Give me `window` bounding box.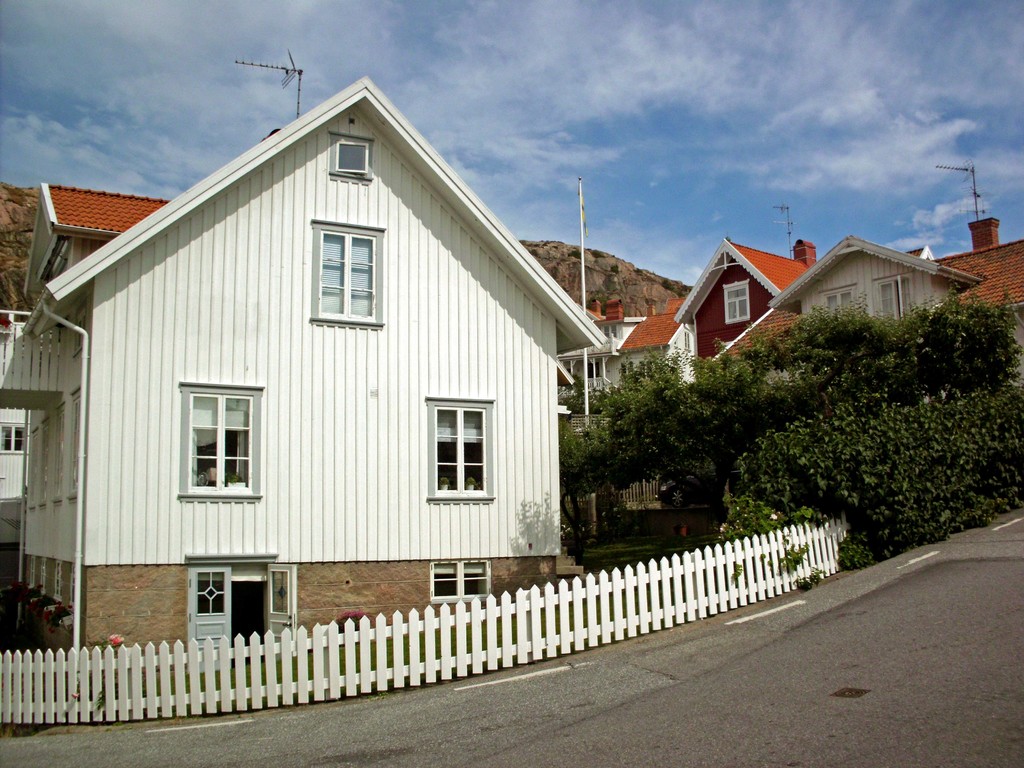
box=[65, 388, 82, 503].
